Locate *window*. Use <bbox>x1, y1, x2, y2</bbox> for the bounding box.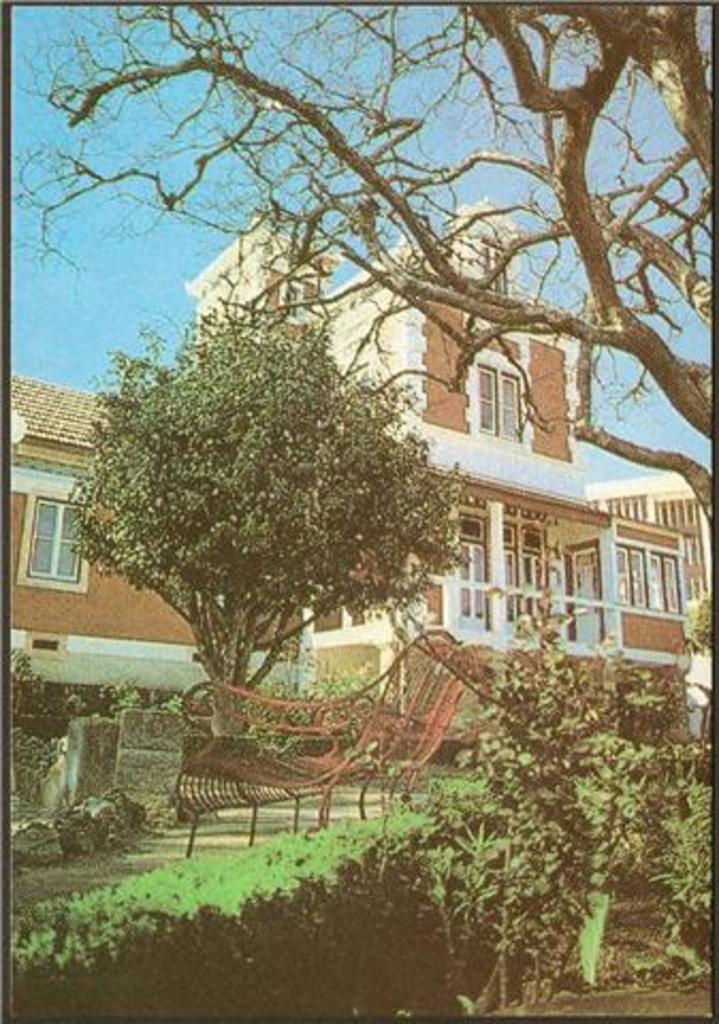
<bbox>619, 542, 655, 623</bbox>.
